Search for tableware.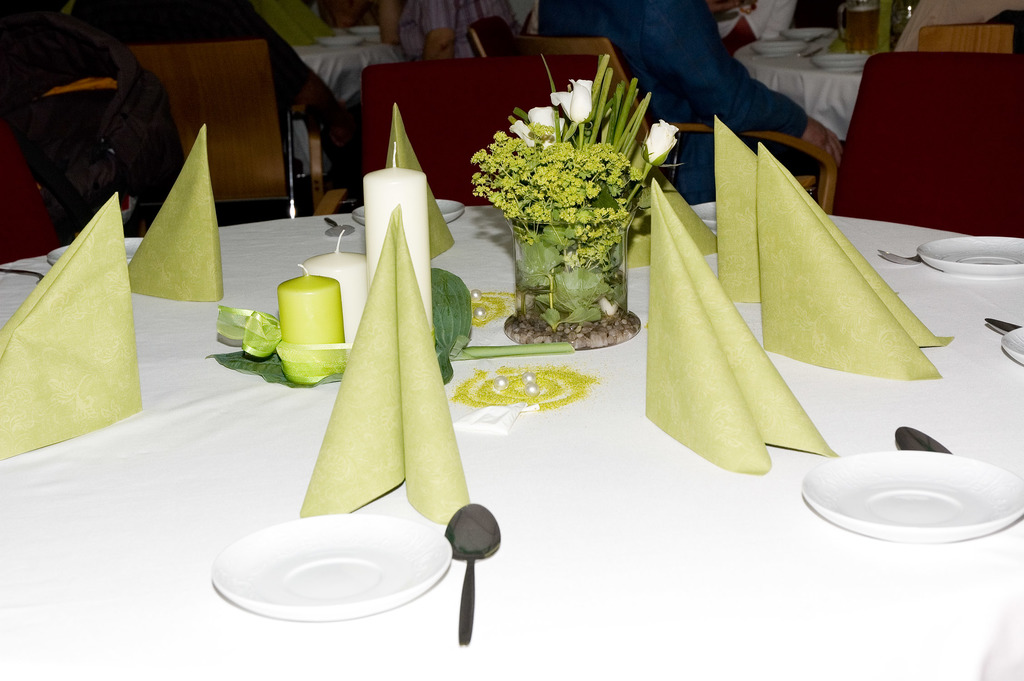
Found at [779, 25, 844, 42].
